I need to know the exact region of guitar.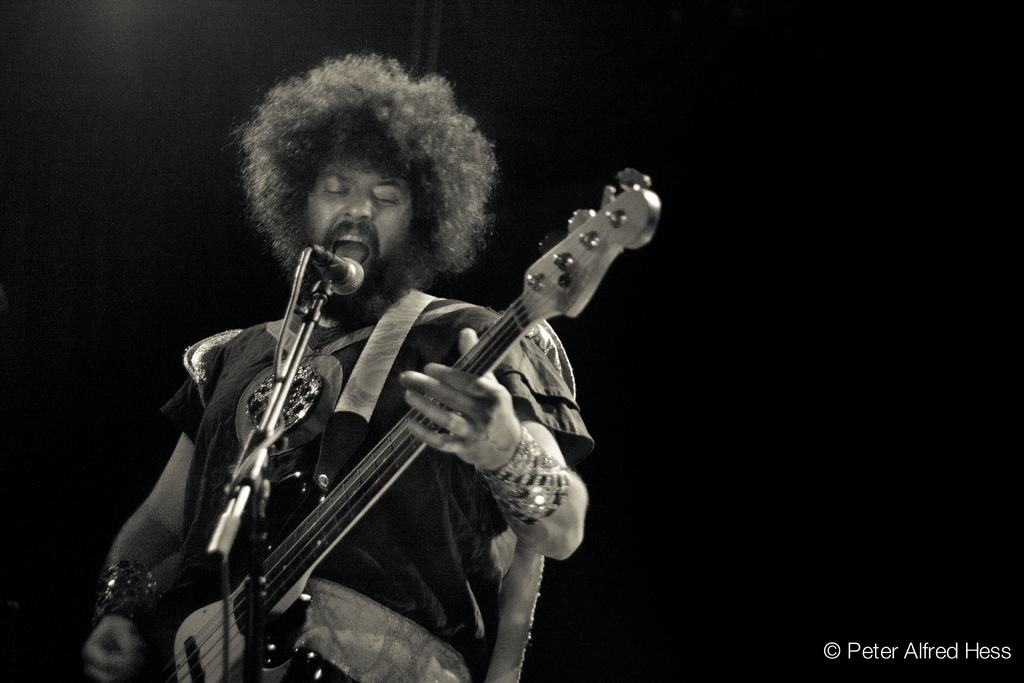
Region: <region>167, 167, 649, 665</region>.
